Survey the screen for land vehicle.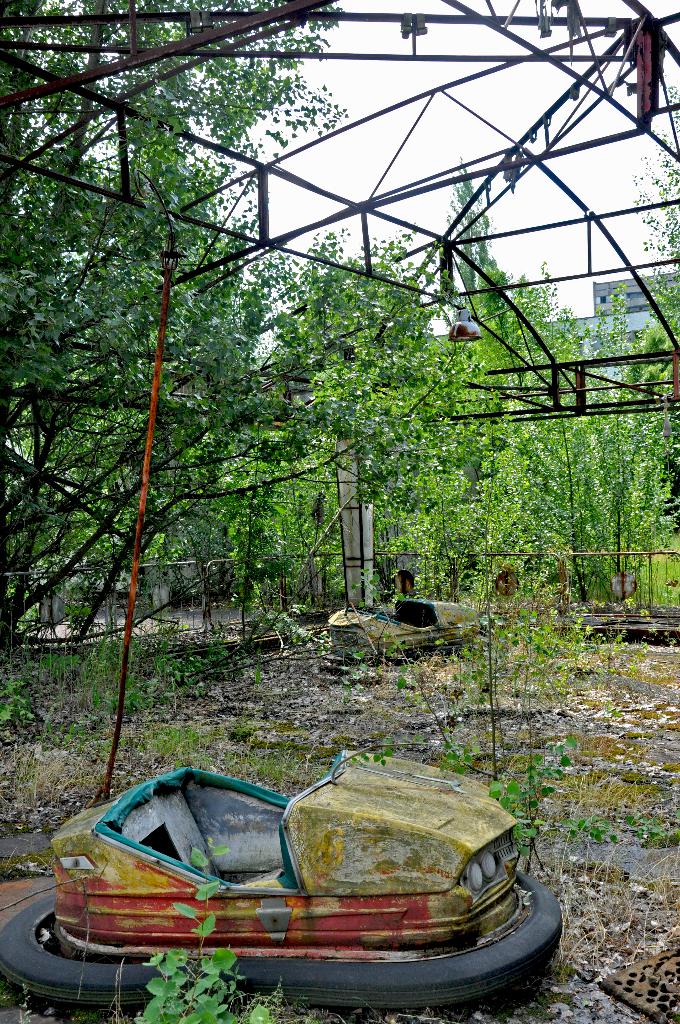
Survey found: 0/735/590/1017.
